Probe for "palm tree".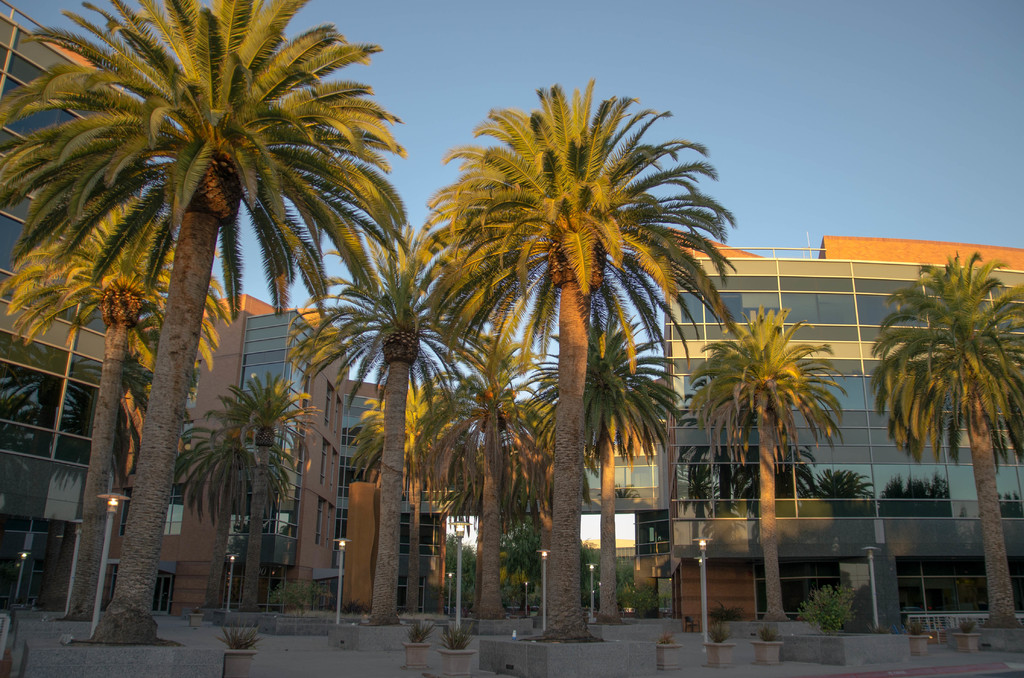
Probe result: left=28, top=186, right=204, bottom=658.
